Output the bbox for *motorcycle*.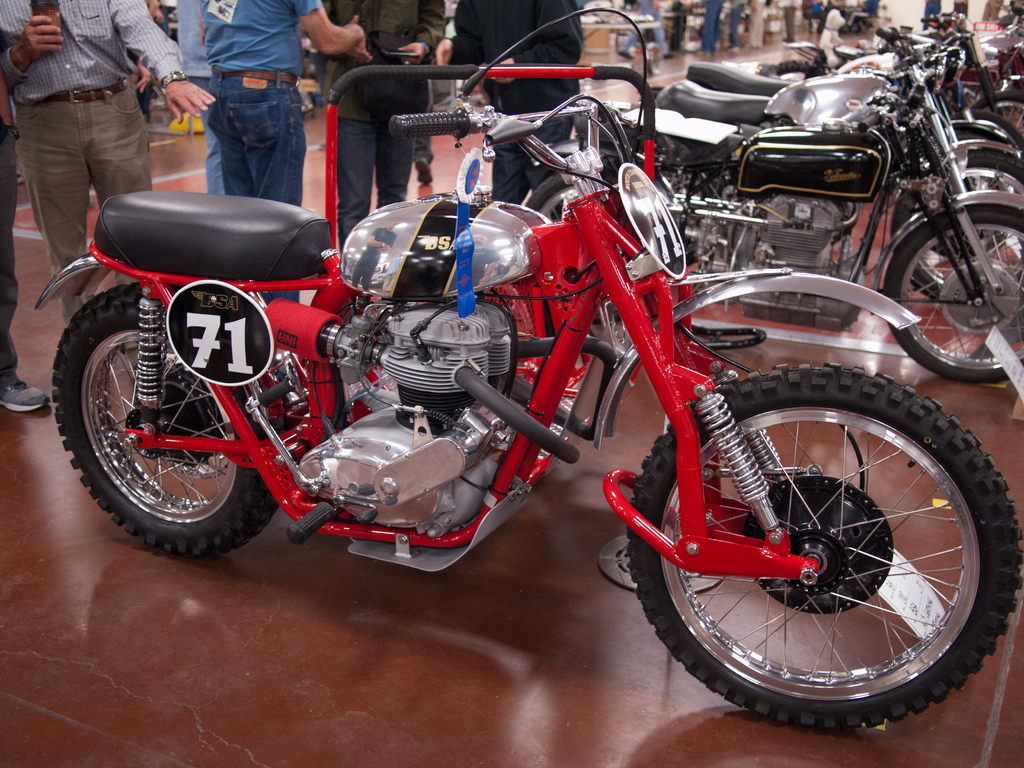
detection(57, 14, 949, 685).
